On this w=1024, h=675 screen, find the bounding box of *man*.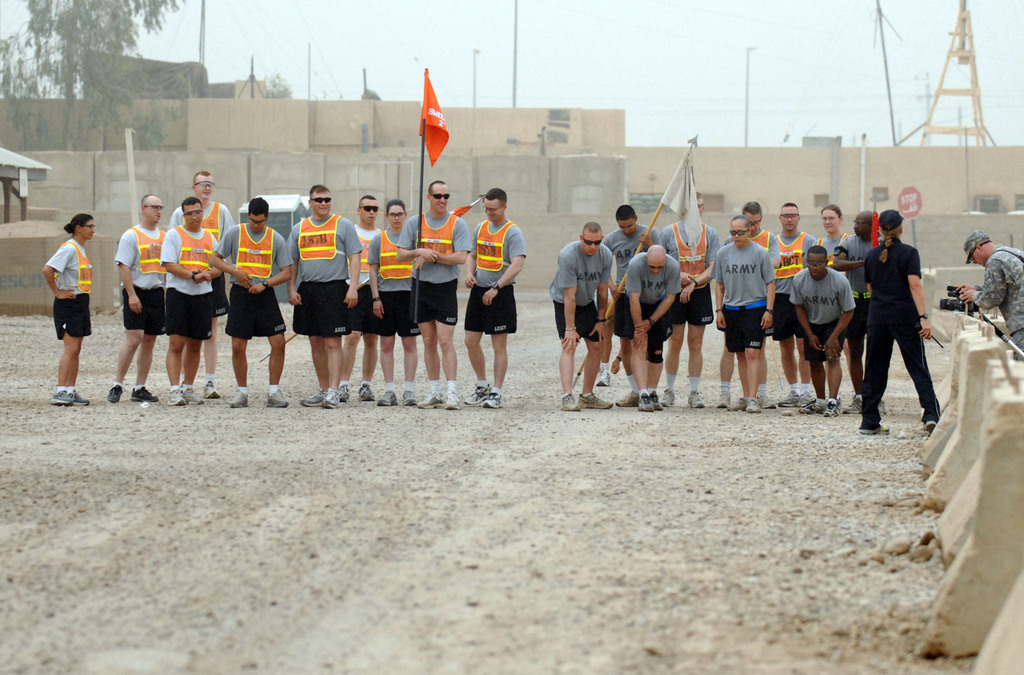
Bounding box: <bbox>211, 195, 291, 412</bbox>.
